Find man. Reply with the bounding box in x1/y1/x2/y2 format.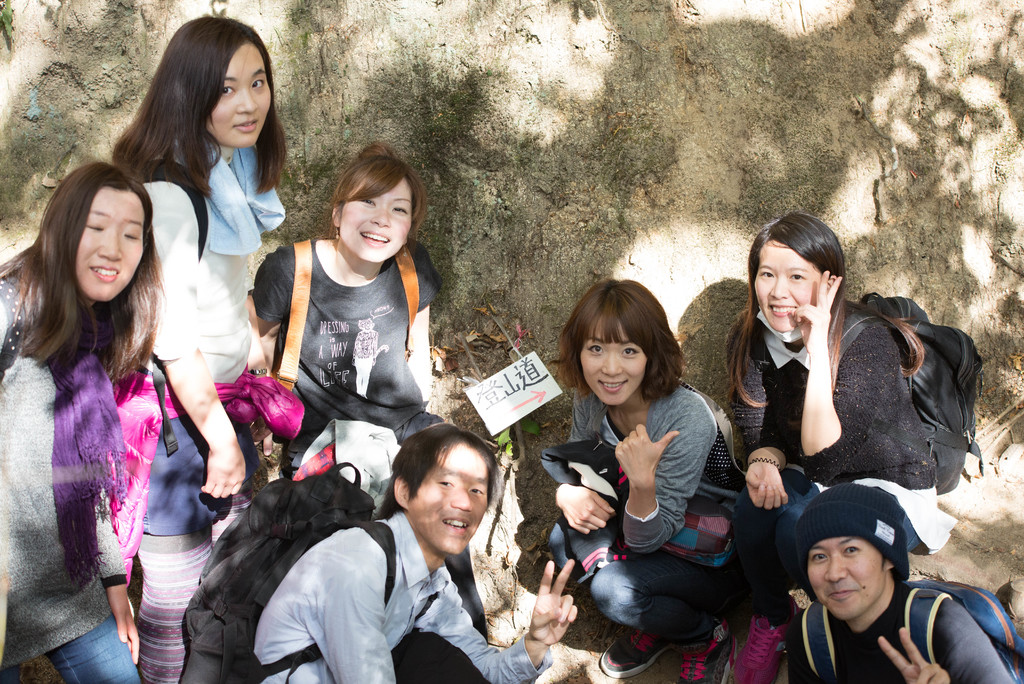
710/236/988/631.
